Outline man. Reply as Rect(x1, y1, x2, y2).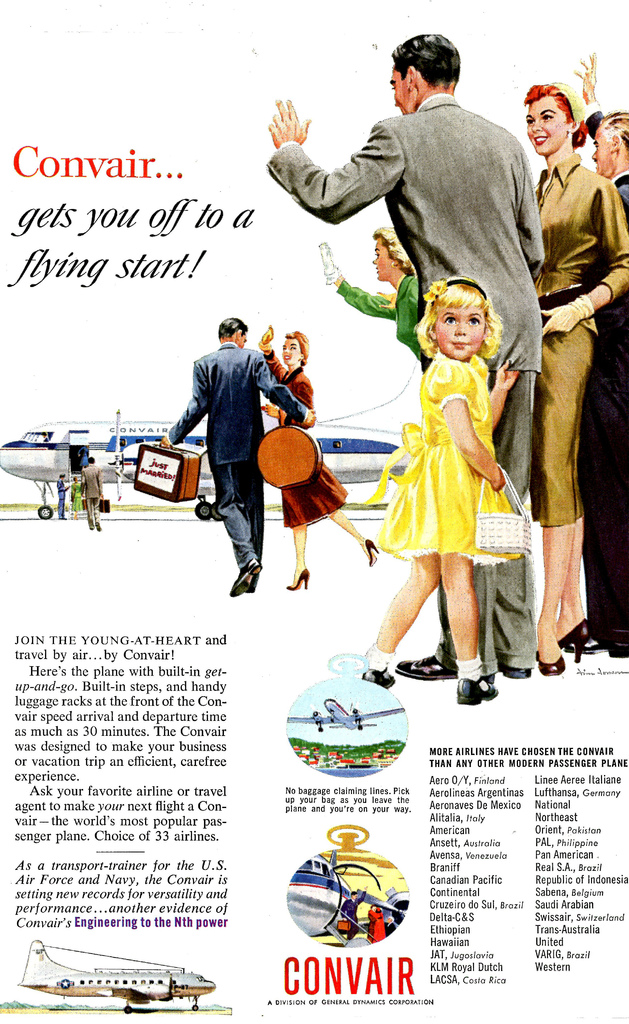
Rect(161, 305, 300, 579).
